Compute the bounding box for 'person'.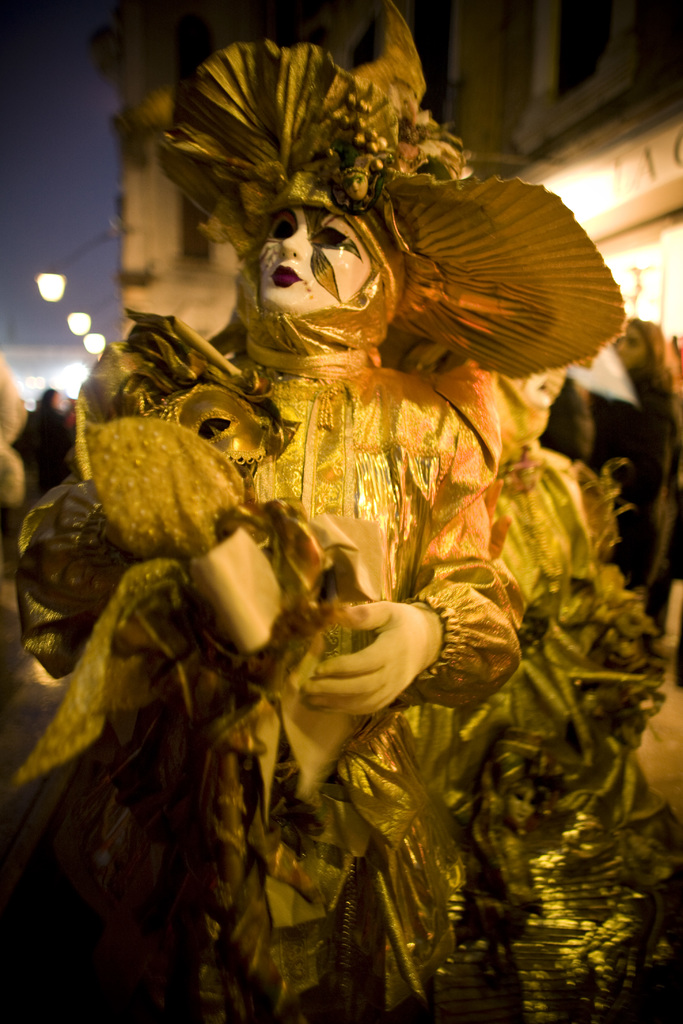
(x1=18, y1=1, x2=682, y2=1023).
